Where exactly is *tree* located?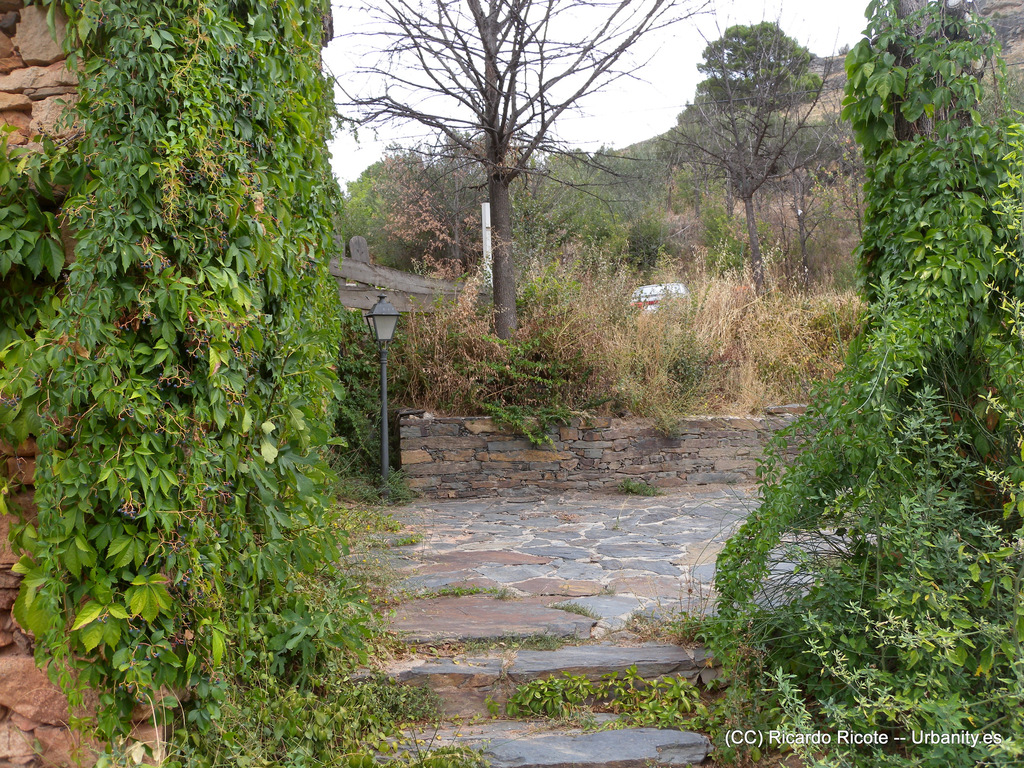
Its bounding box is Rect(688, 20, 826, 175).
